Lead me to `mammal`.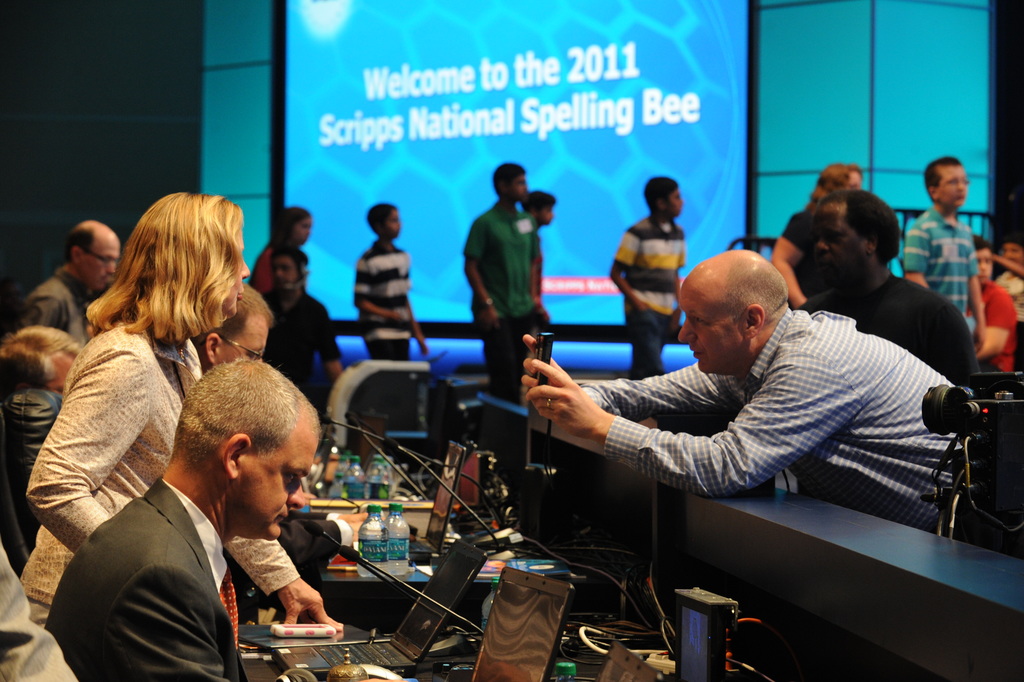
Lead to 526 188 553 314.
